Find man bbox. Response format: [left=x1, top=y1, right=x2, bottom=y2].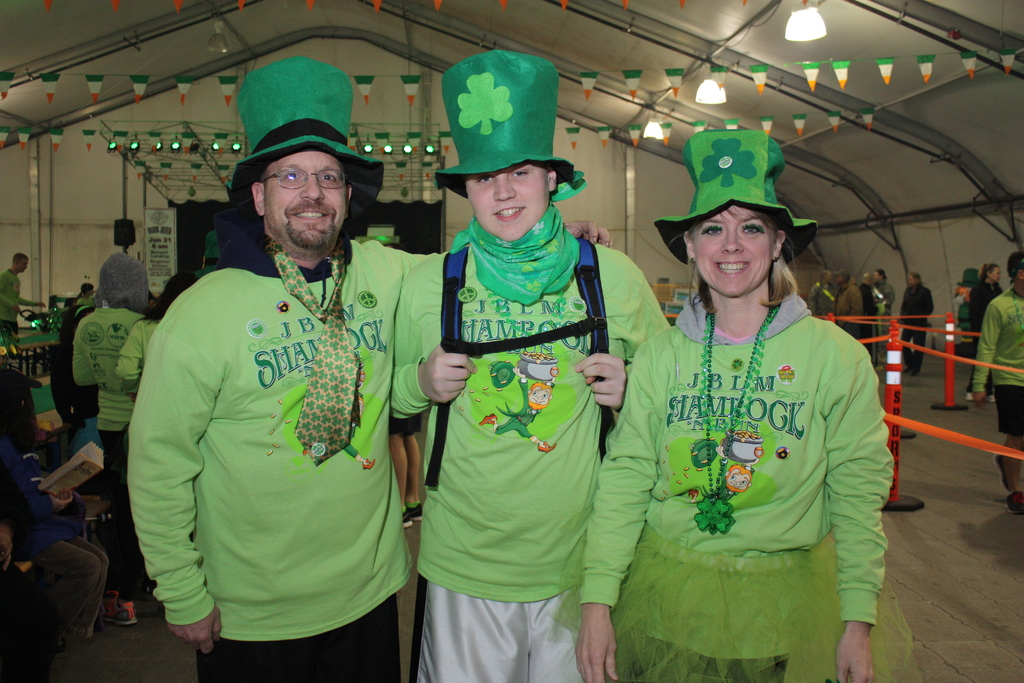
[left=898, top=272, right=934, bottom=373].
